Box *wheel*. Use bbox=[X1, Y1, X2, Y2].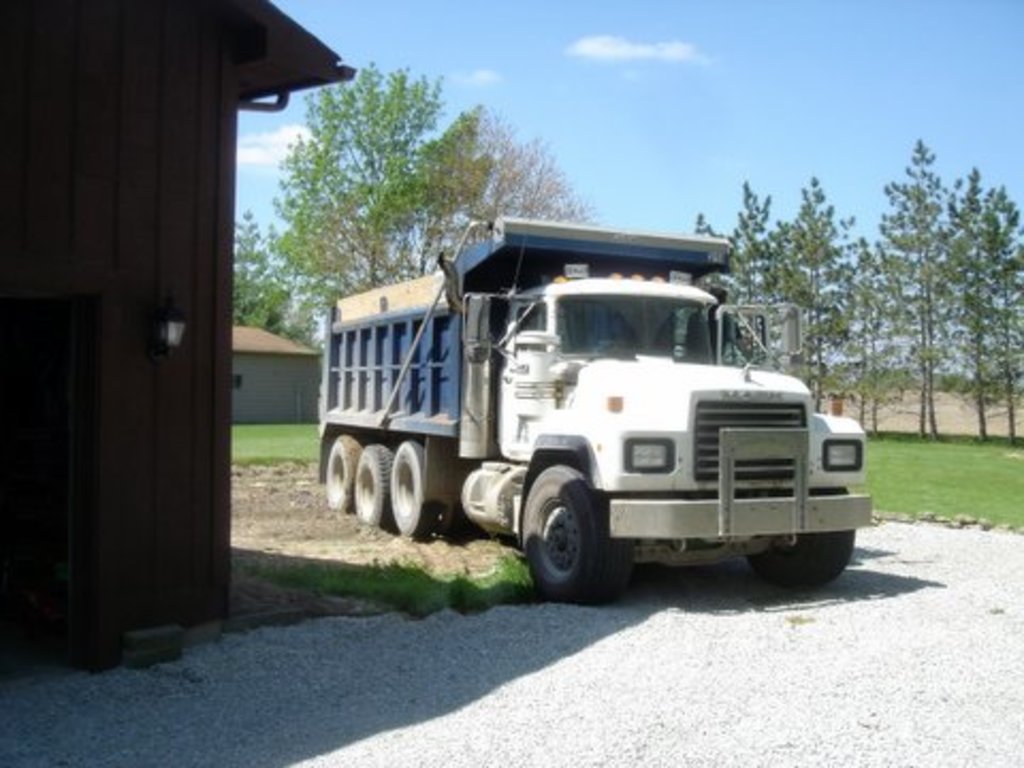
bbox=[350, 439, 393, 525].
